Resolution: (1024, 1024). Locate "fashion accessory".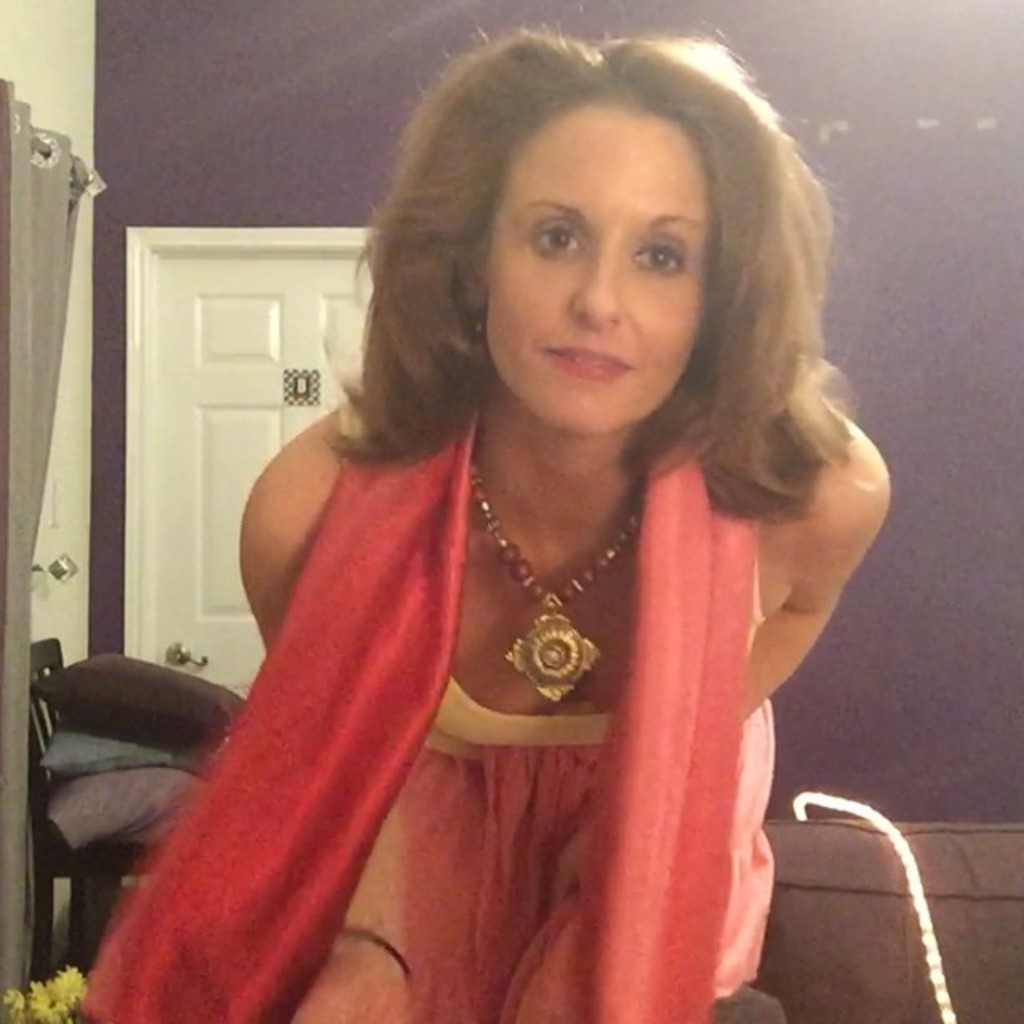
467:445:656:707.
